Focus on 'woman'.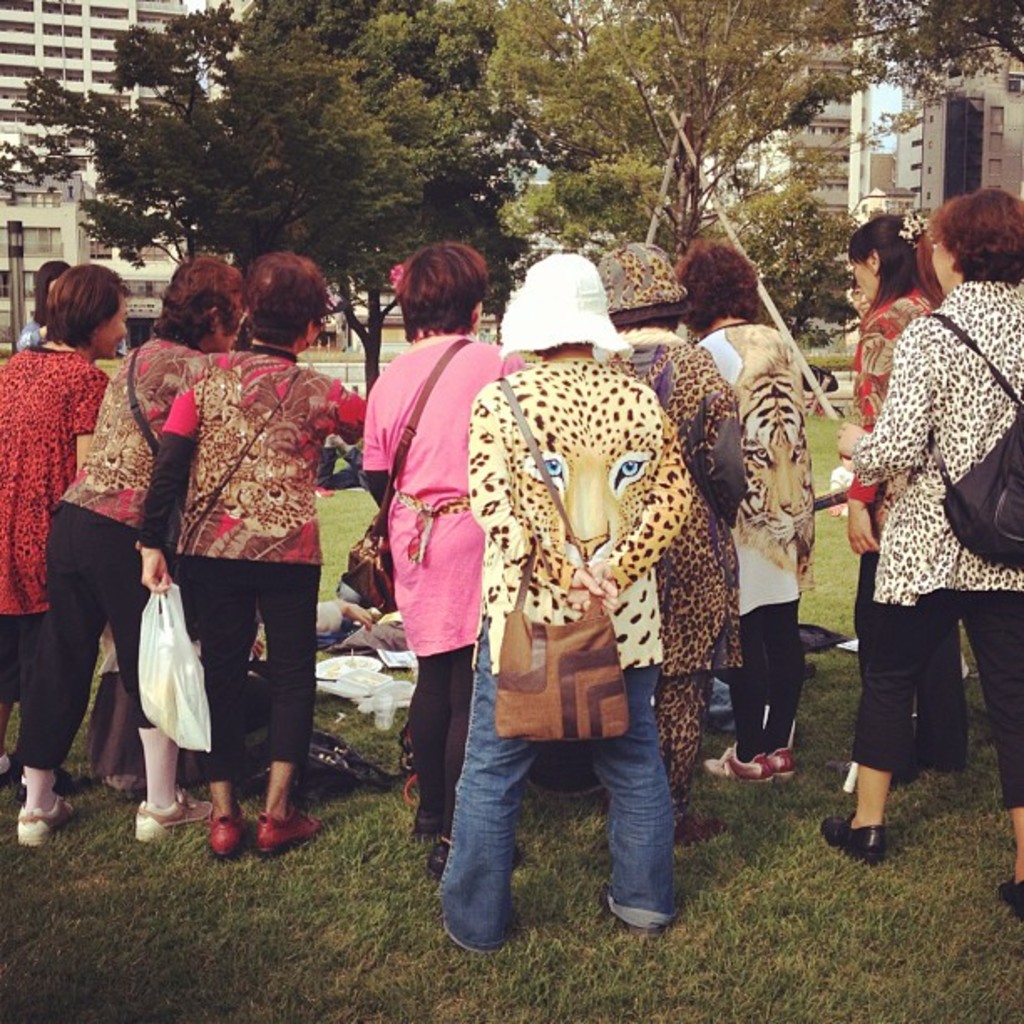
Focused at 13 259 127 356.
